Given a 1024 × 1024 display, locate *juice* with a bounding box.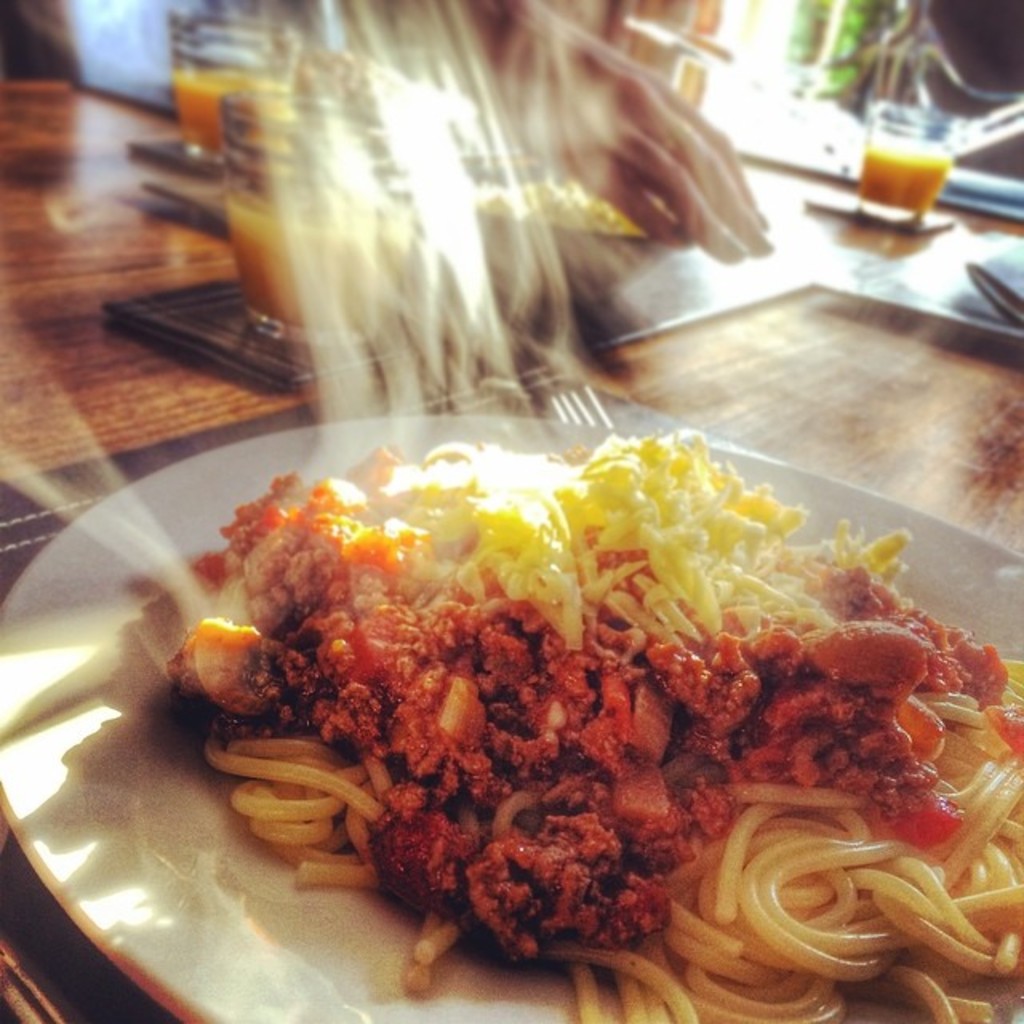
Located: l=226, t=189, r=411, b=331.
